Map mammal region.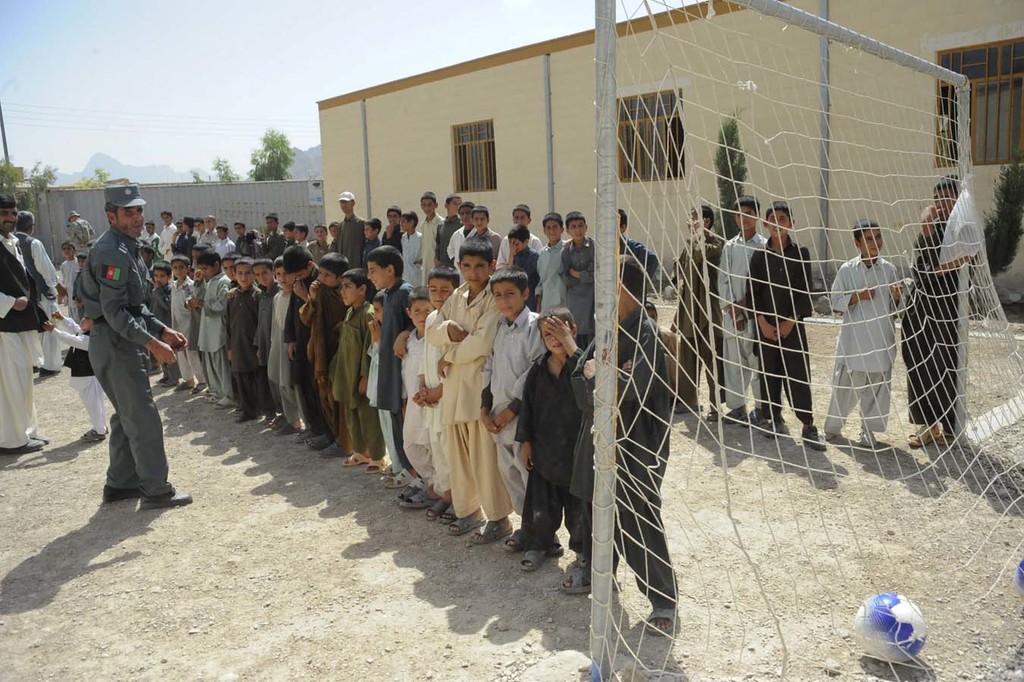
Mapped to 504, 200, 539, 250.
